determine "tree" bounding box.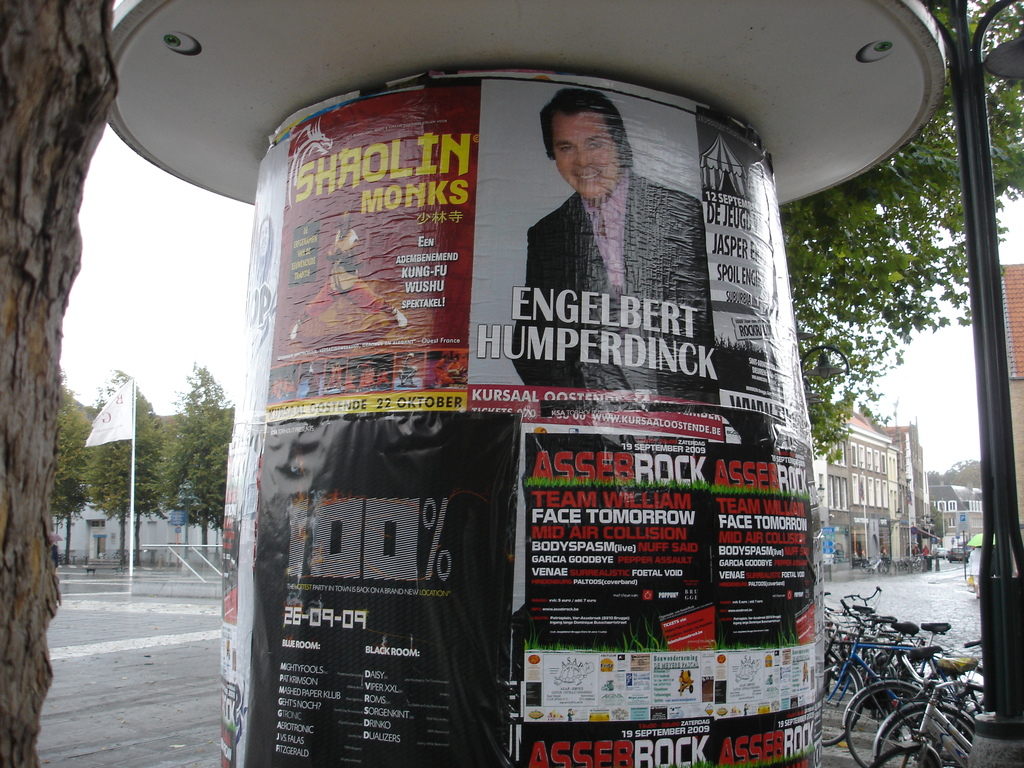
Determined: (left=73, top=370, right=162, bottom=591).
